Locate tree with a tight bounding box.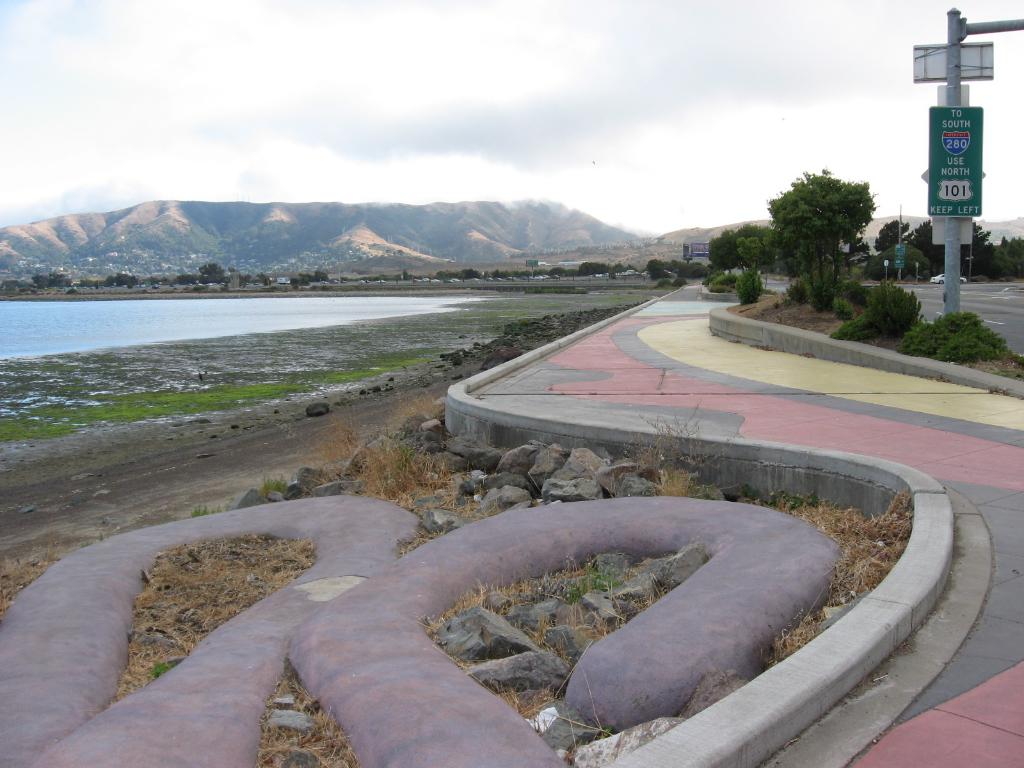
[x1=875, y1=217, x2=913, y2=250].
